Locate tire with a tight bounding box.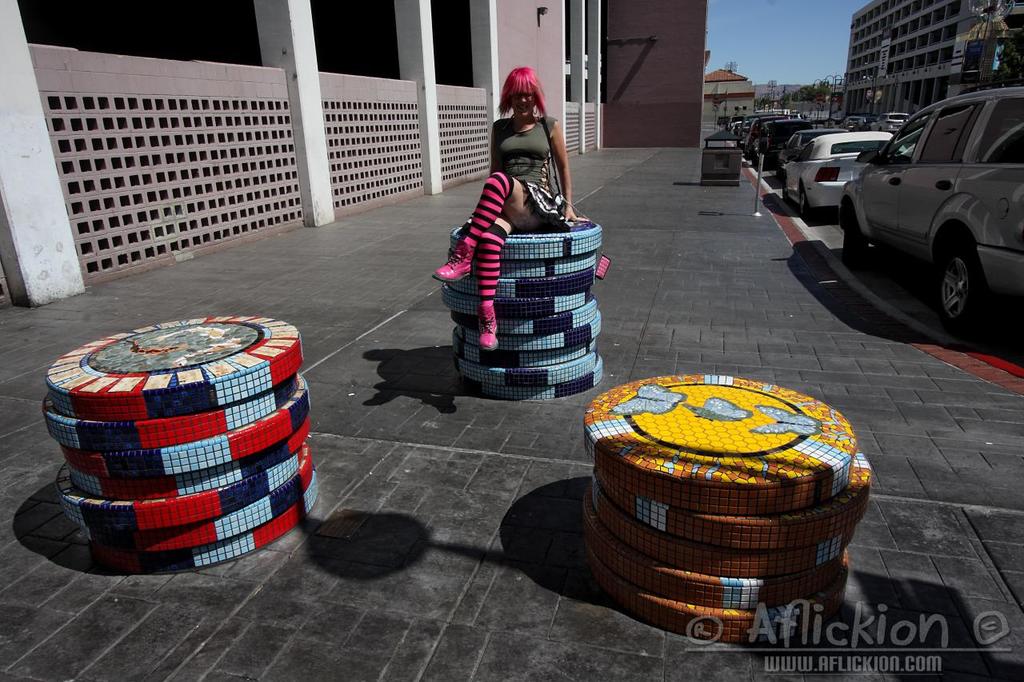
select_region(779, 174, 795, 213).
